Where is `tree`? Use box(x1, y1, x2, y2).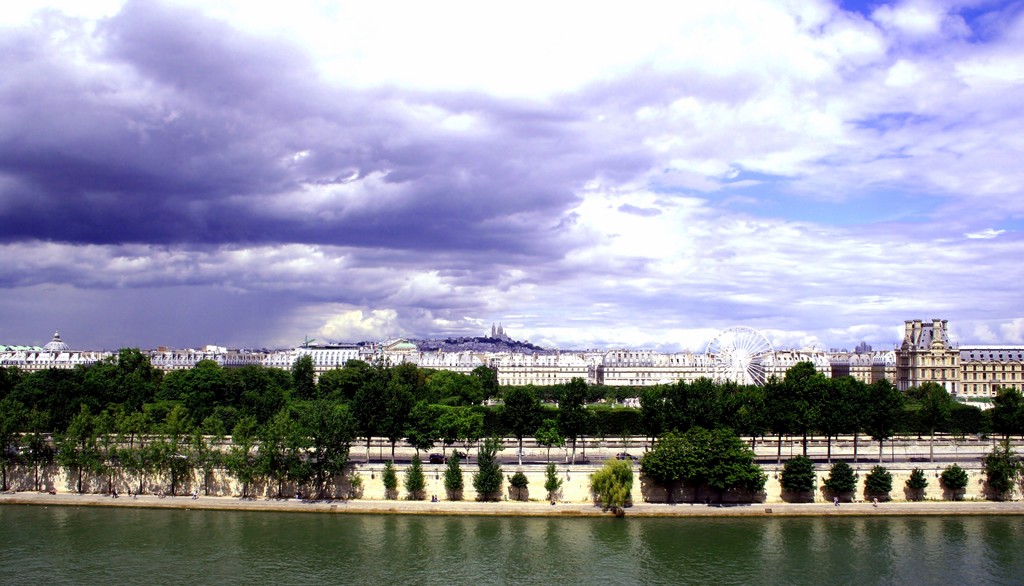
box(936, 455, 986, 506).
